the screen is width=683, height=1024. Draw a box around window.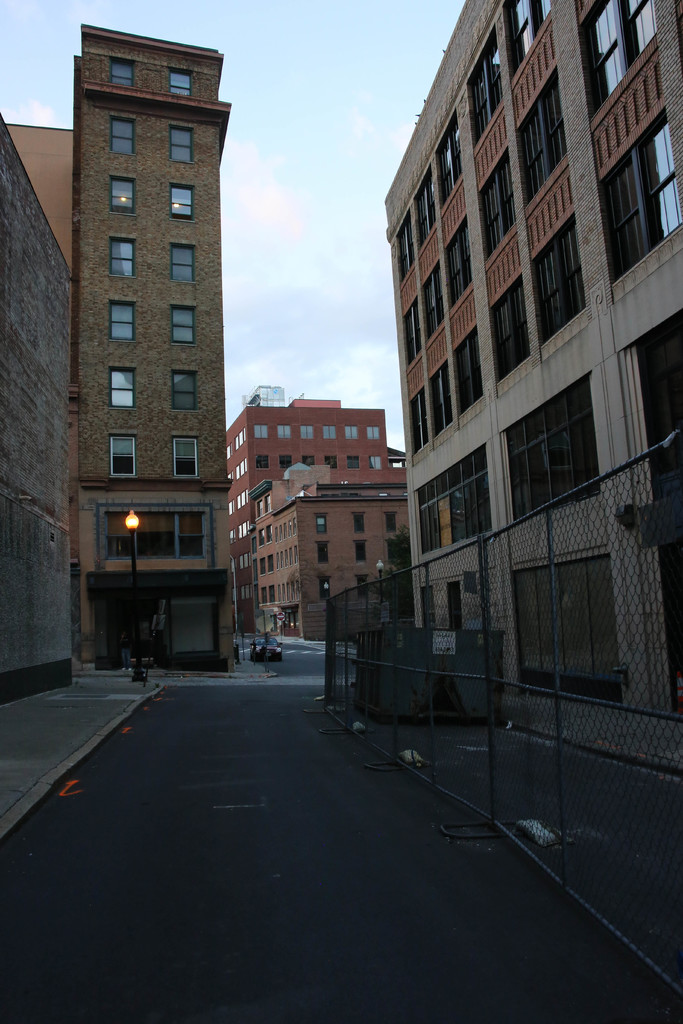
left=173, top=308, right=195, bottom=345.
